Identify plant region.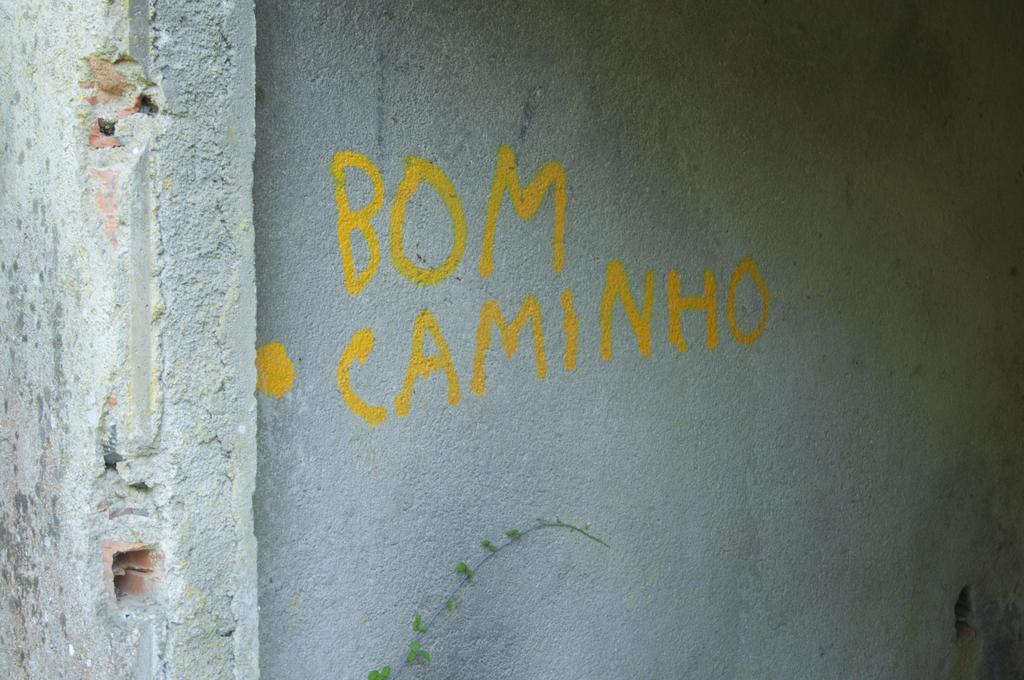
Region: detection(362, 517, 610, 679).
